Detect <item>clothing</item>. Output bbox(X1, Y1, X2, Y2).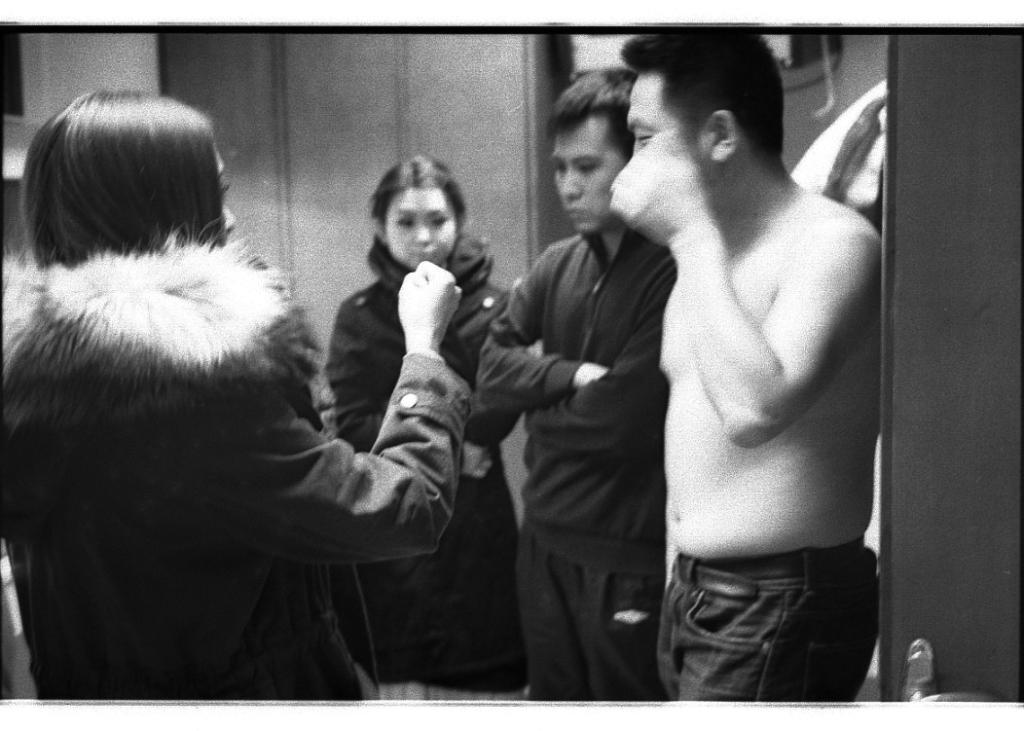
bbox(656, 550, 880, 702).
